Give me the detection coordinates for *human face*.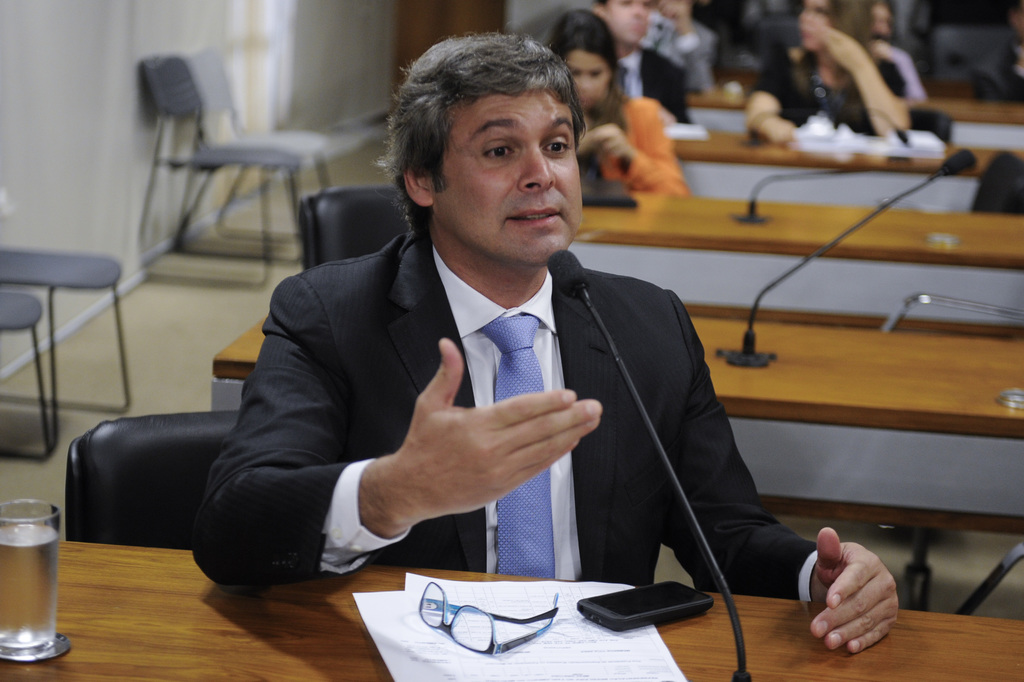
detection(608, 0, 649, 42).
